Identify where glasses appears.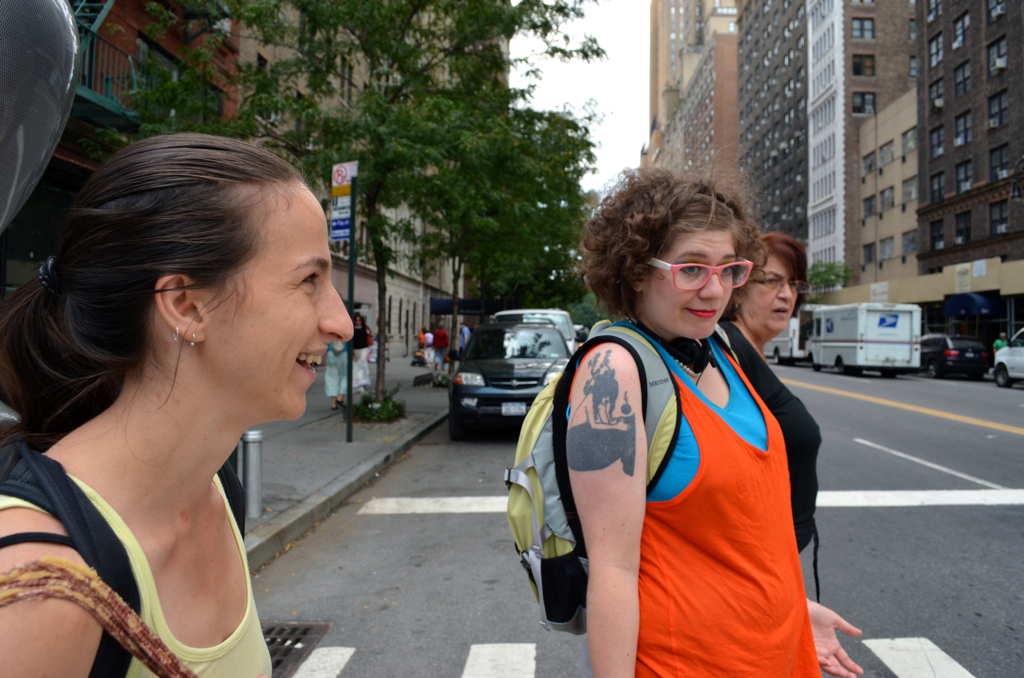
Appears at box(653, 250, 783, 299).
